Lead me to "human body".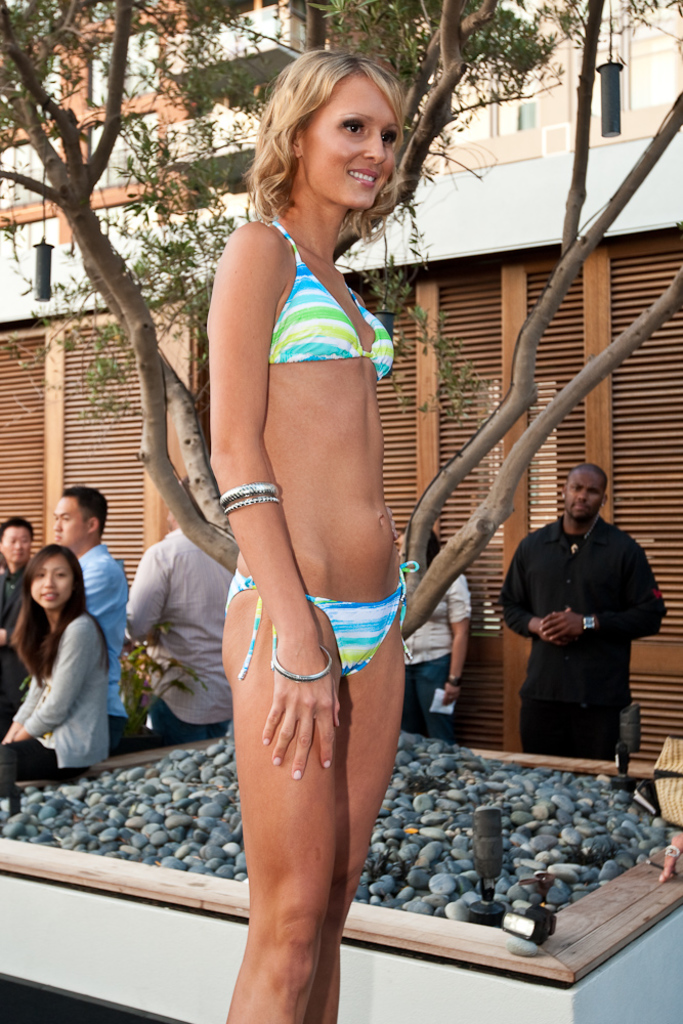
Lead to l=173, t=0, r=449, b=1004.
